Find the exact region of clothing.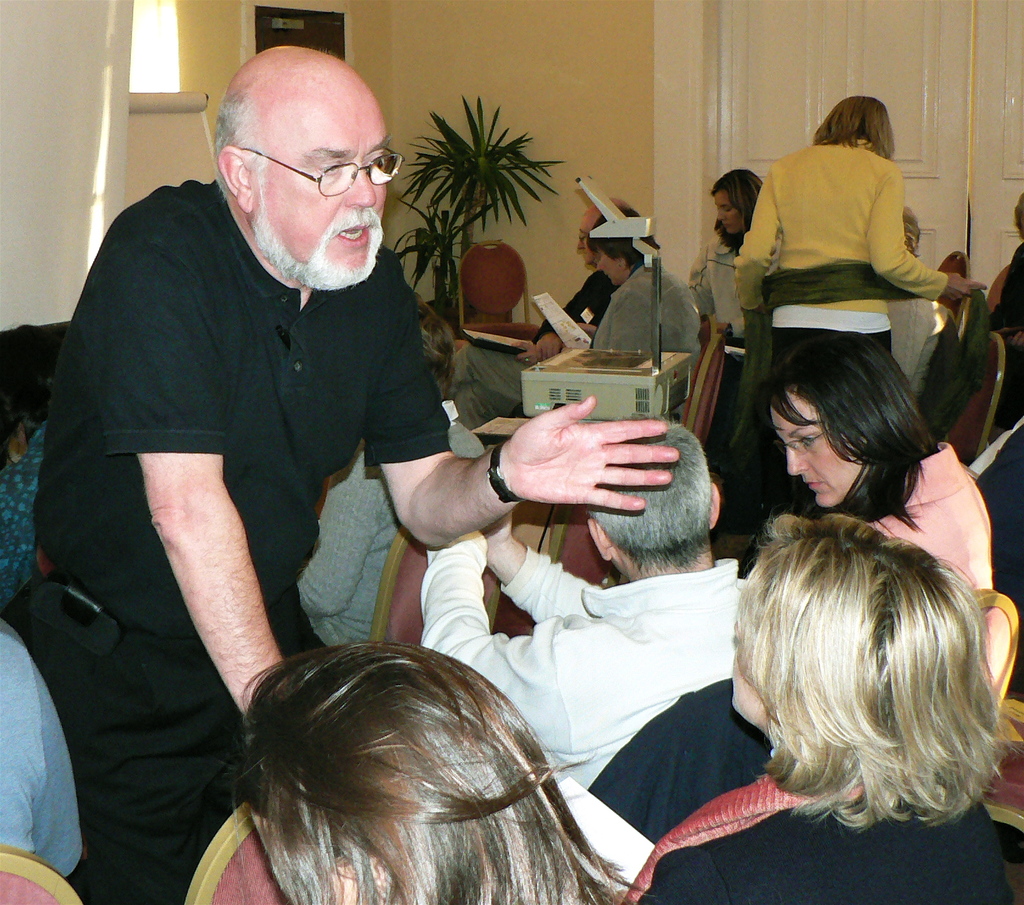
Exact region: <region>0, 423, 49, 624</region>.
